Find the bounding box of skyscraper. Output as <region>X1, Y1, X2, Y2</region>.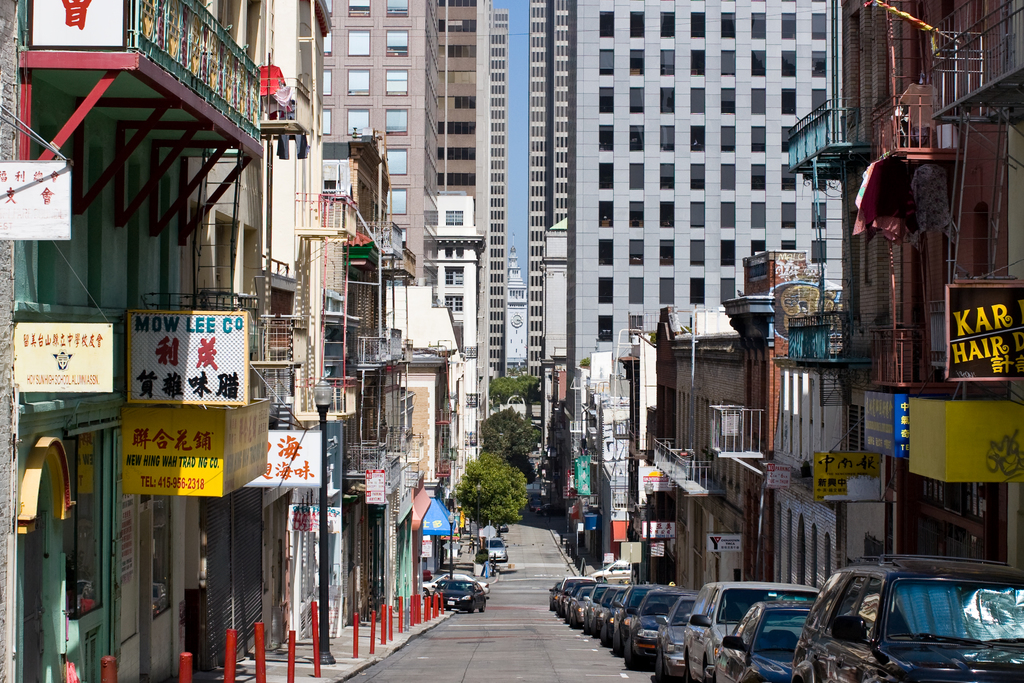
<region>314, 0, 508, 570</region>.
